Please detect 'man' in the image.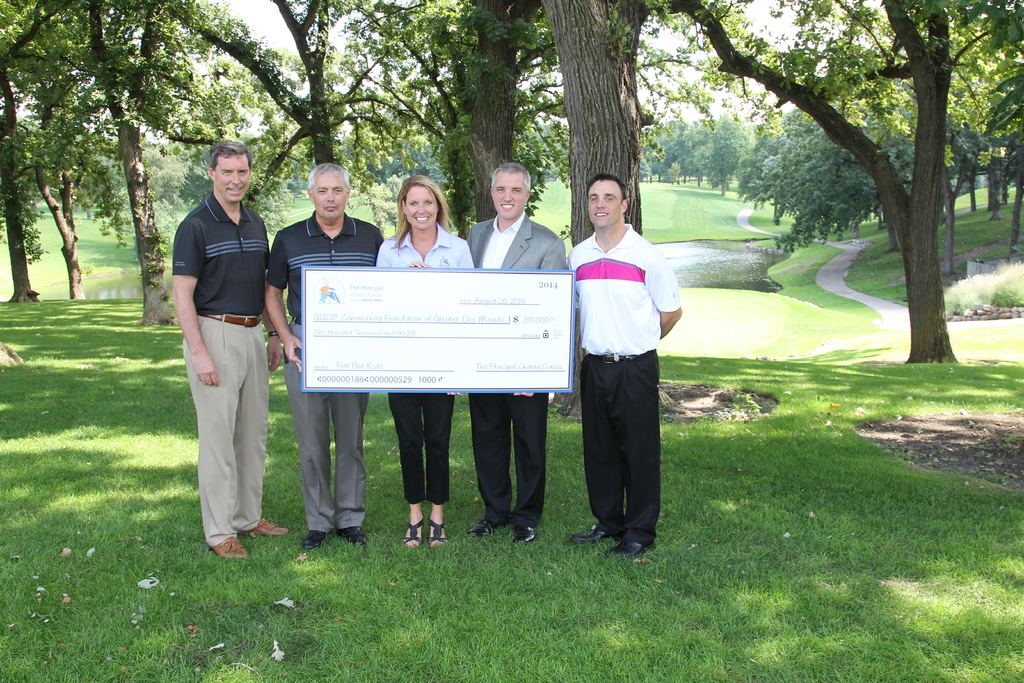
x1=171, y1=100, x2=286, y2=582.
